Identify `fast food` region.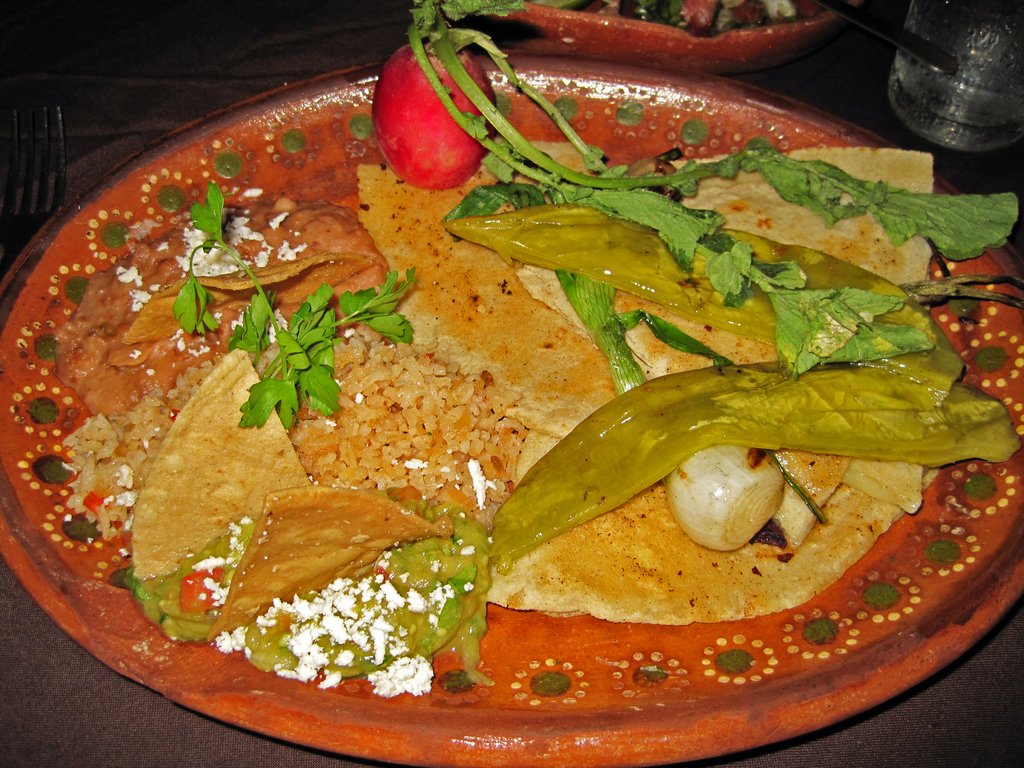
Region: <box>0,136,1023,730</box>.
